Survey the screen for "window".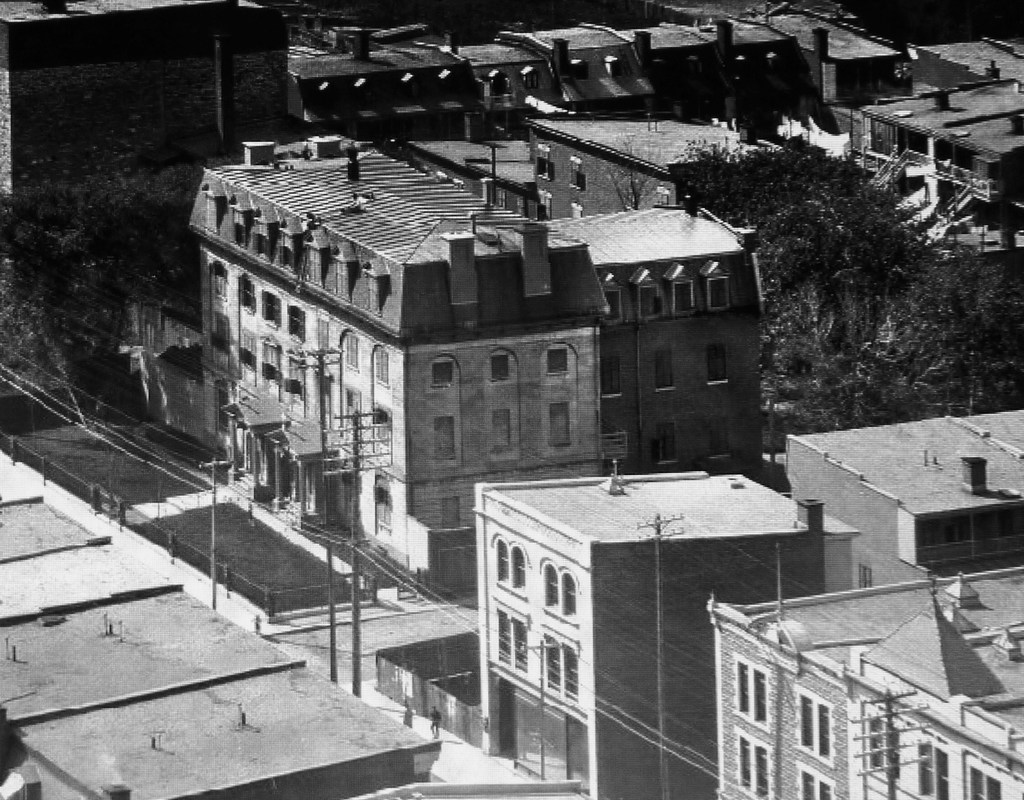
Survey found: {"x1": 636, "y1": 289, "x2": 655, "y2": 317}.
